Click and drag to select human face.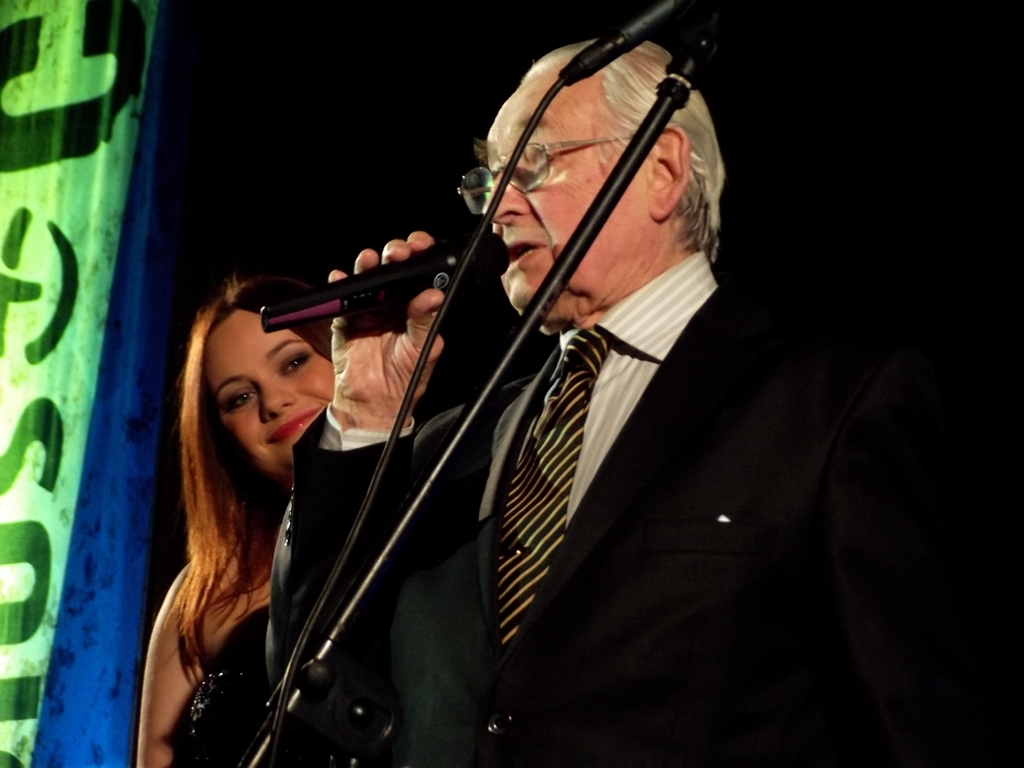
Selection: pyautogui.locateOnScreen(202, 312, 332, 475).
